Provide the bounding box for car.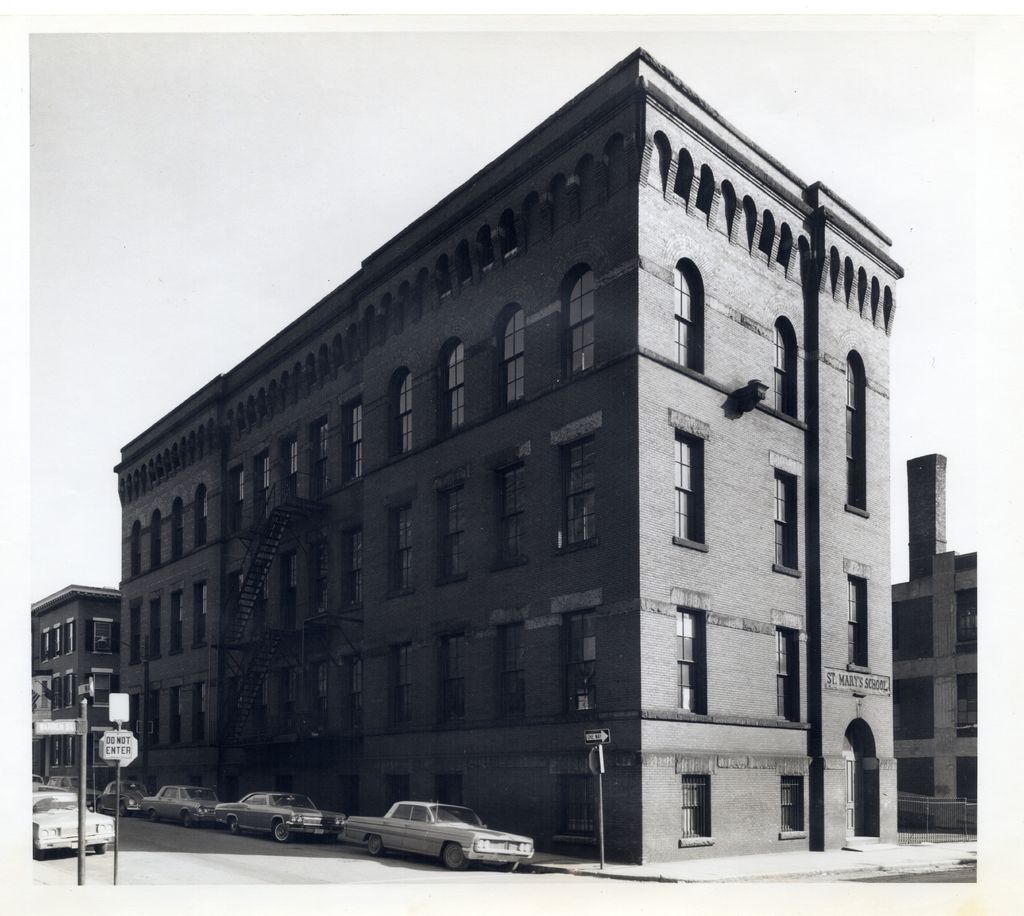
select_region(99, 778, 149, 819).
